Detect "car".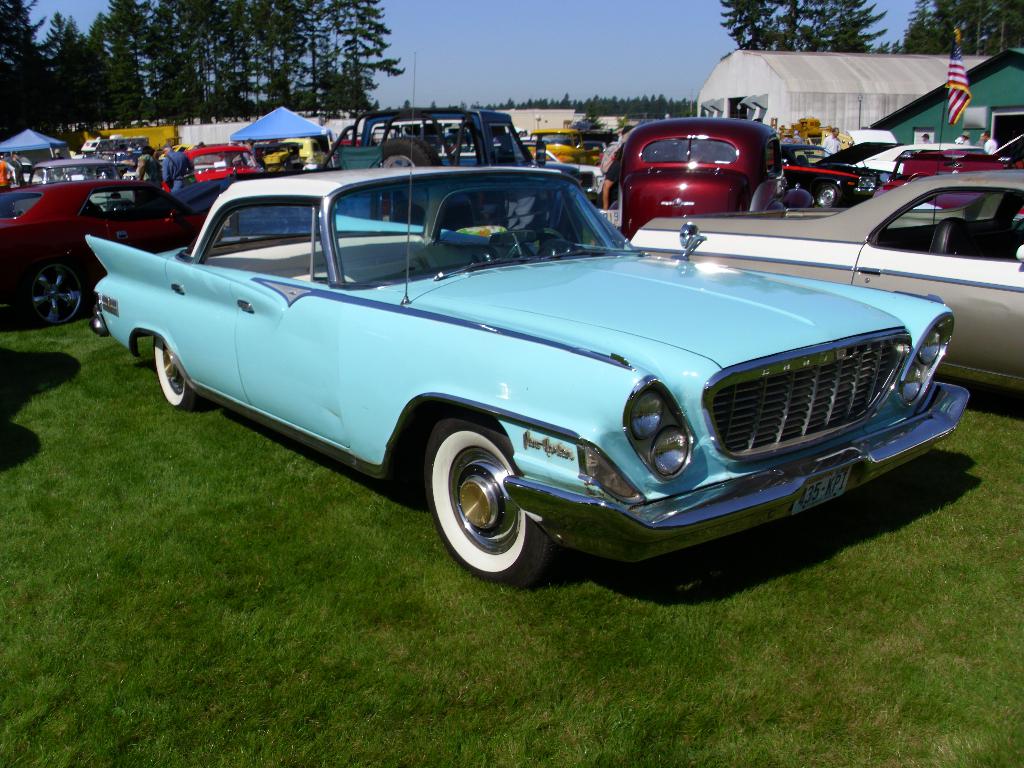
Detected at 14:159:120:186.
